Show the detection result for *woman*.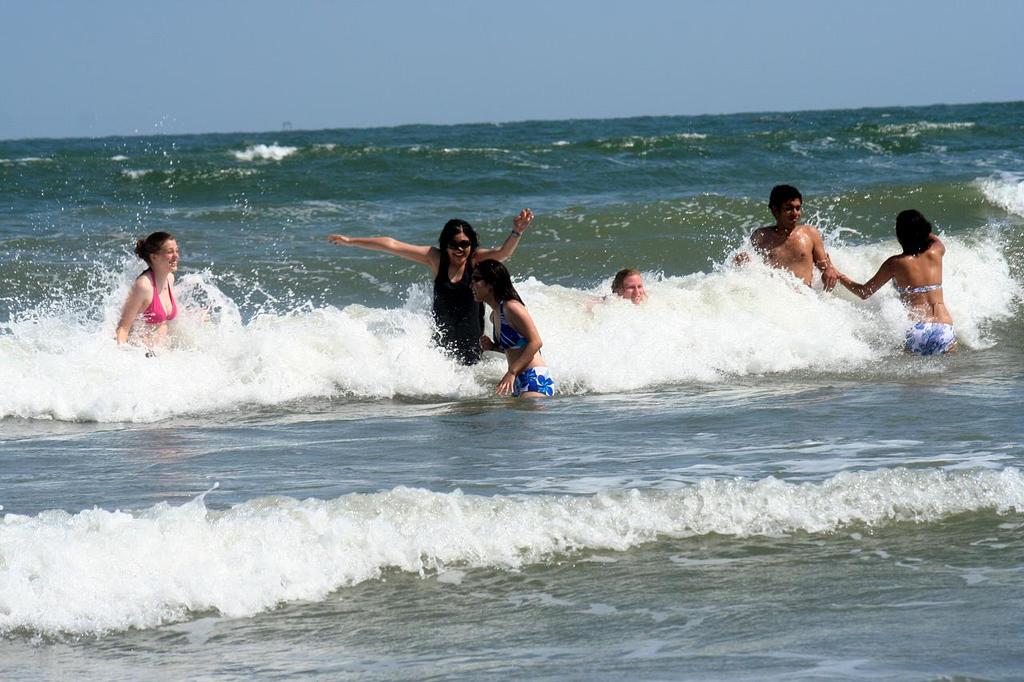
[x1=322, y1=205, x2=534, y2=366].
